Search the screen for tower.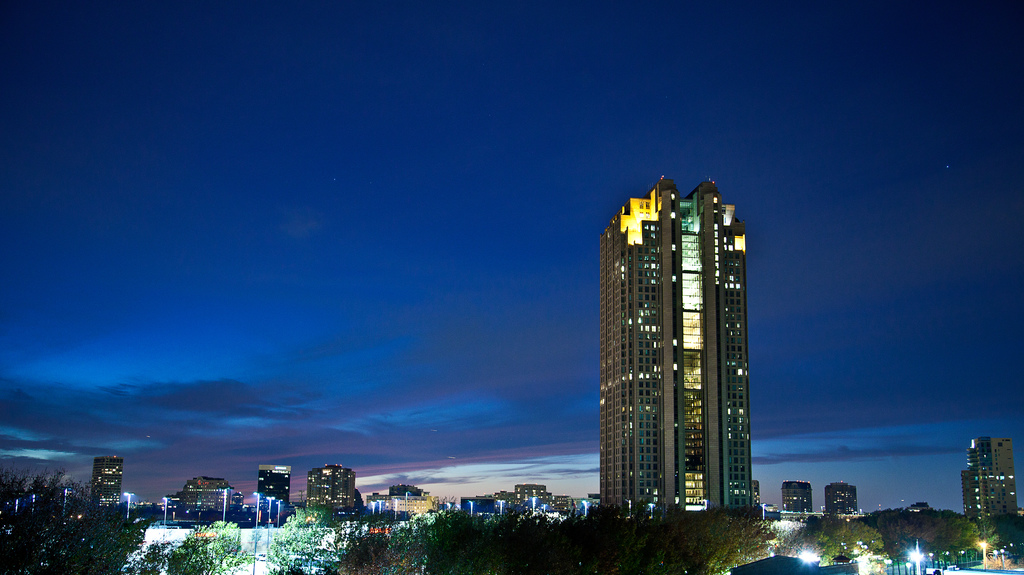
Found at 581/146/776/533.
